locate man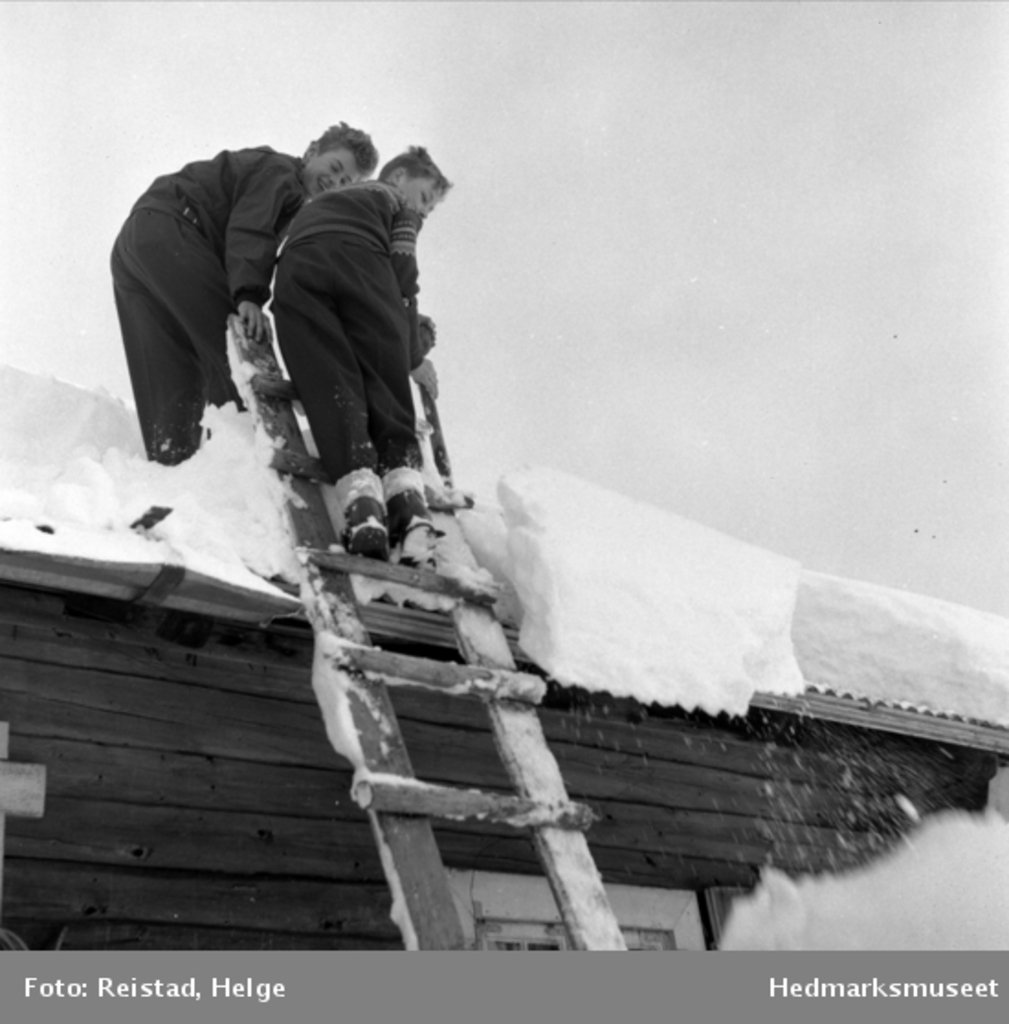
(121,116,385,490)
